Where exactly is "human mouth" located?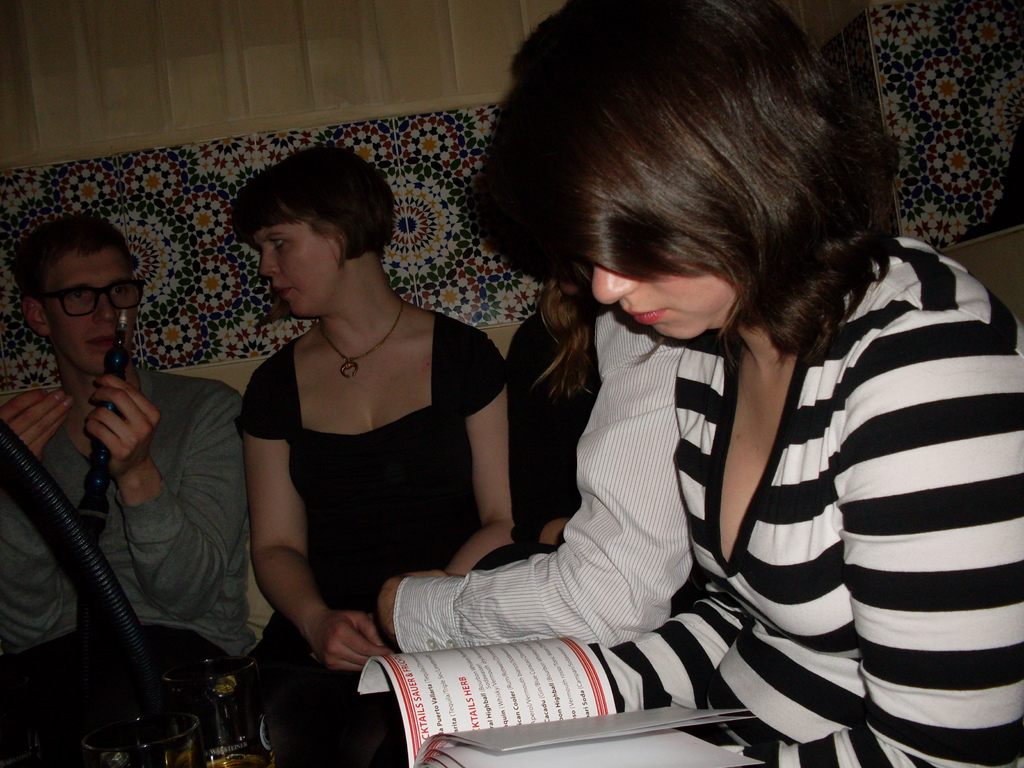
Its bounding box is (left=90, top=332, right=113, bottom=350).
